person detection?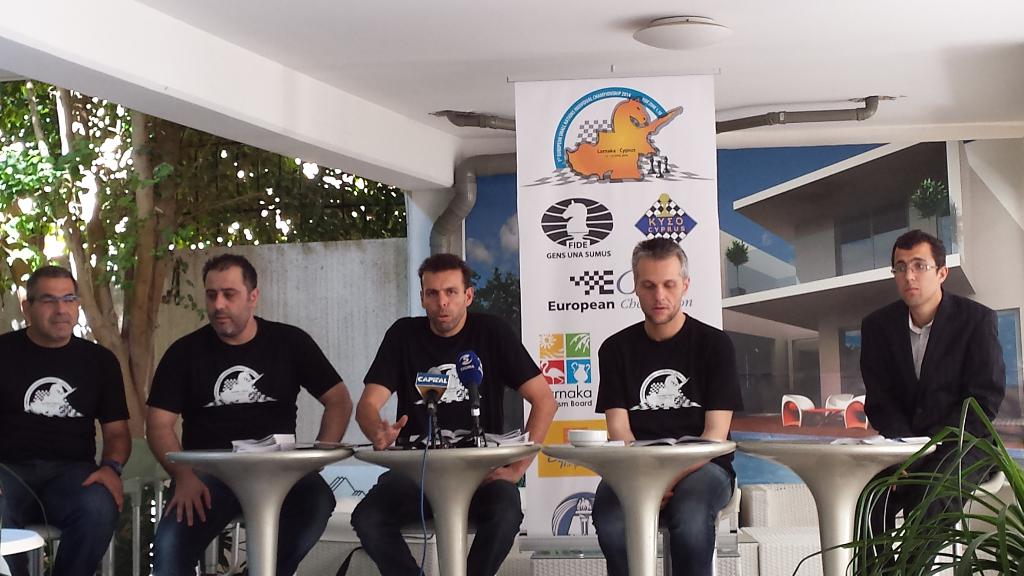
BBox(145, 254, 353, 575)
